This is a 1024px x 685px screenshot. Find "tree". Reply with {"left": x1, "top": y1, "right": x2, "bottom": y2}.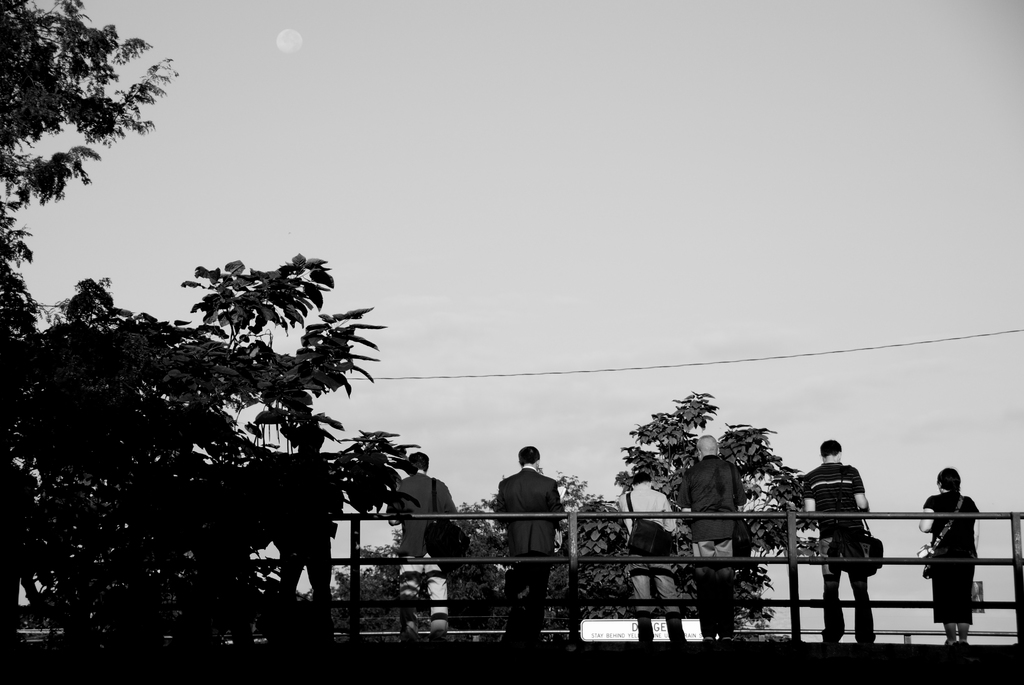
{"left": 613, "top": 391, "right": 810, "bottom": 642}.
